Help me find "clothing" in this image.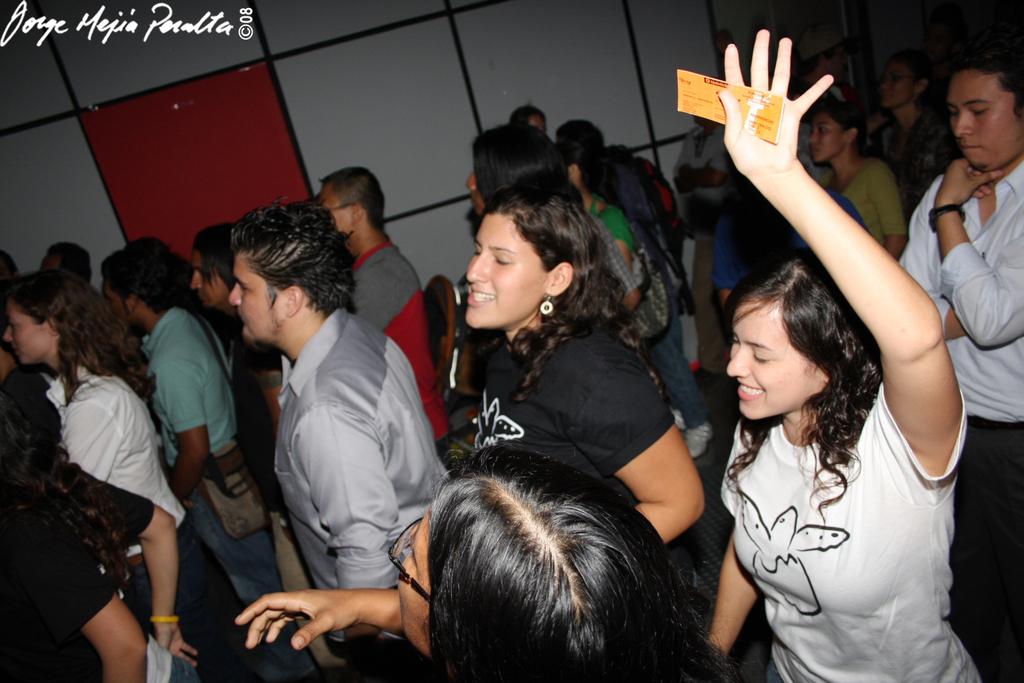
Found it: 36, 347, 266, 682.
